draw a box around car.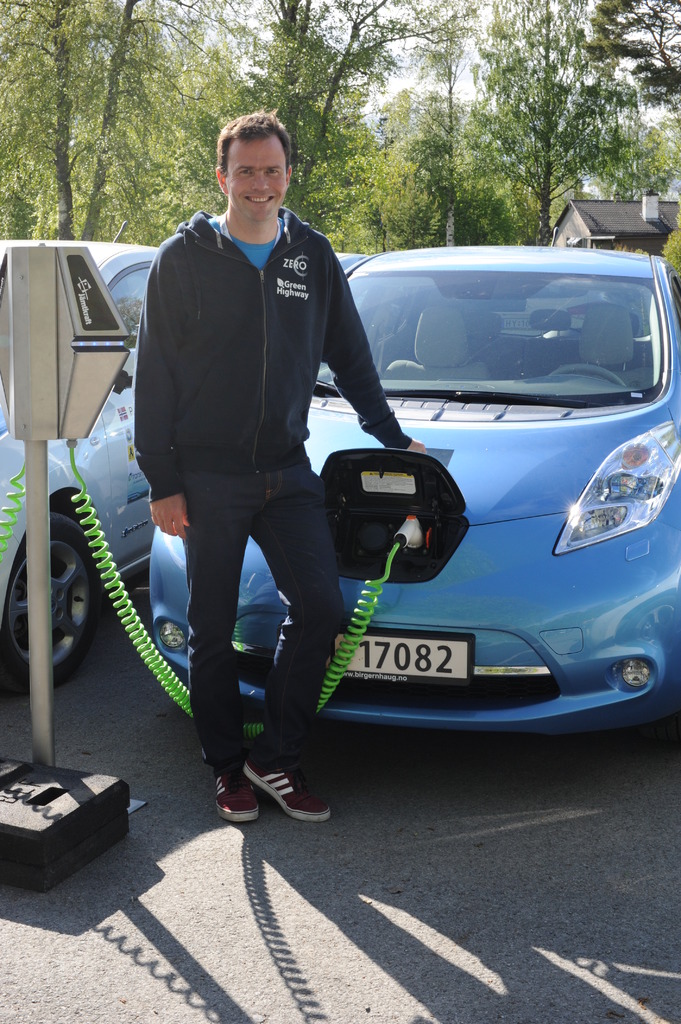
crop(0, 236, 393, 662).
